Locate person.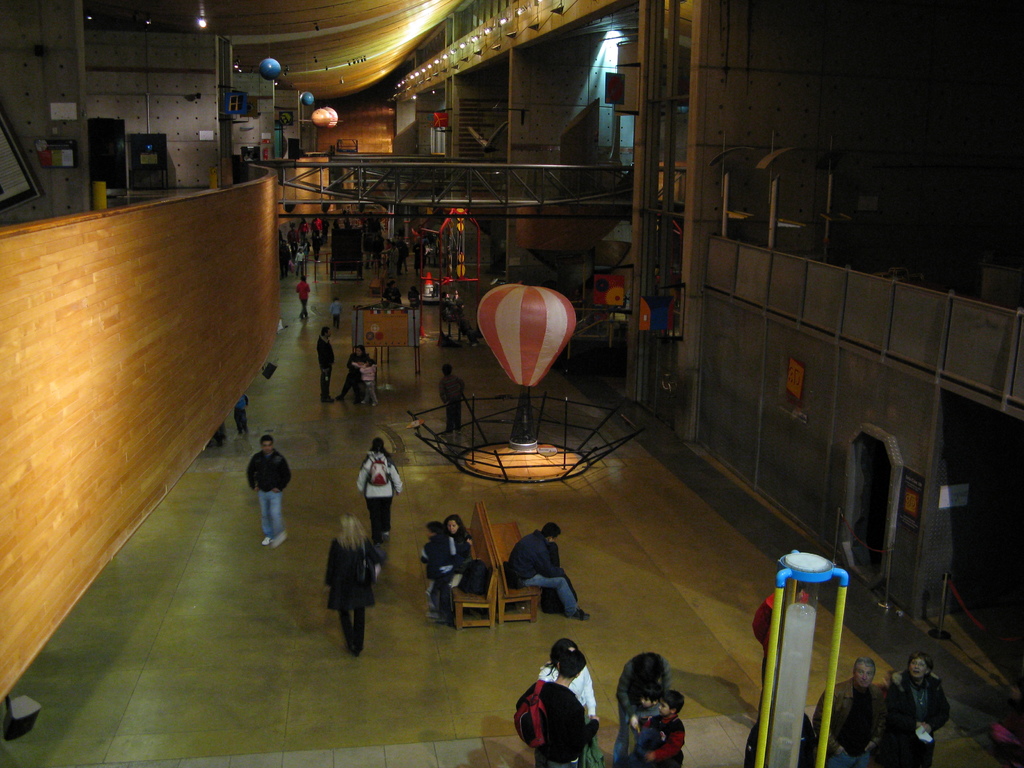
Bounding box: <region>359, 358, 375, 400</region>.
